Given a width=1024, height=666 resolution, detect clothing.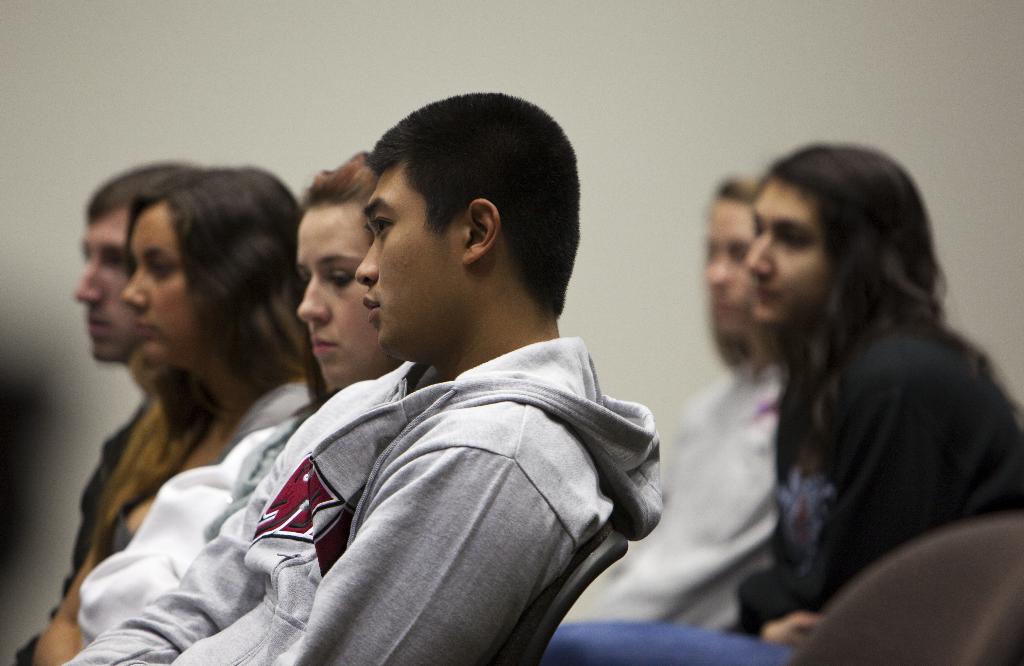
[left=730, top=309, right=1023, bottom=638].
